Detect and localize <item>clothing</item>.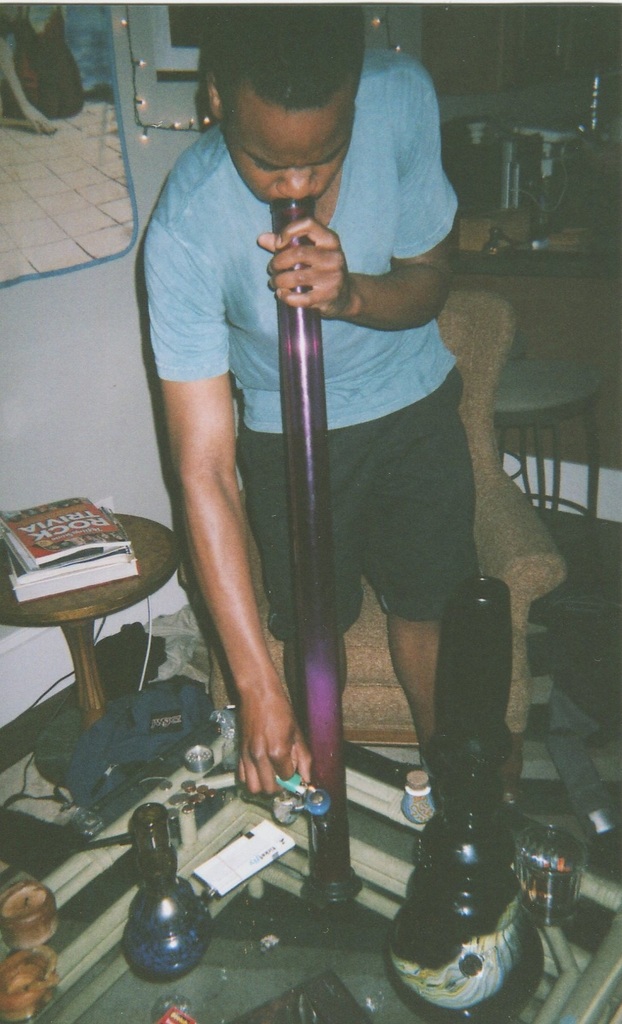
Localized at bbox=[141, 50, 482, 634].
